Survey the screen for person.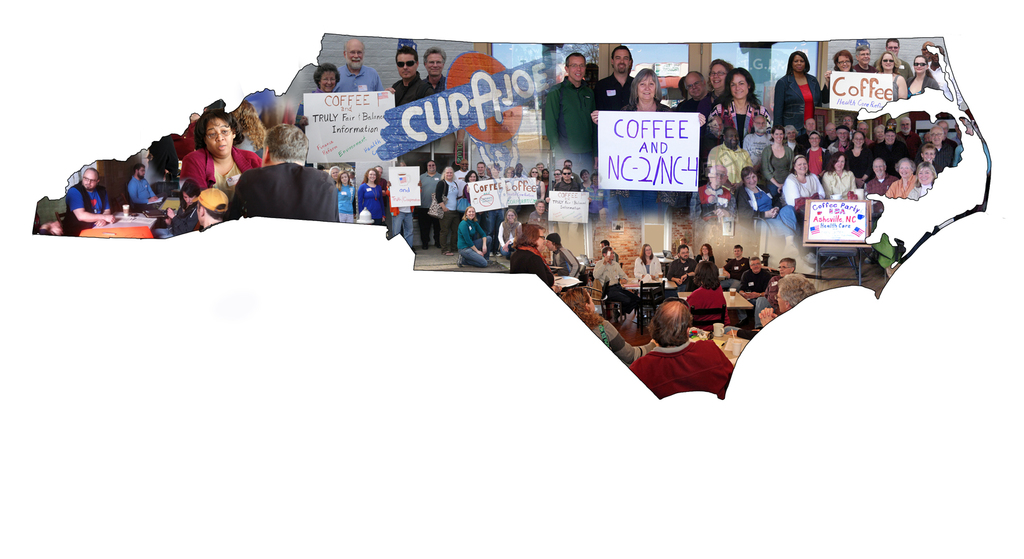
Survey found: 687/163/739/220.
